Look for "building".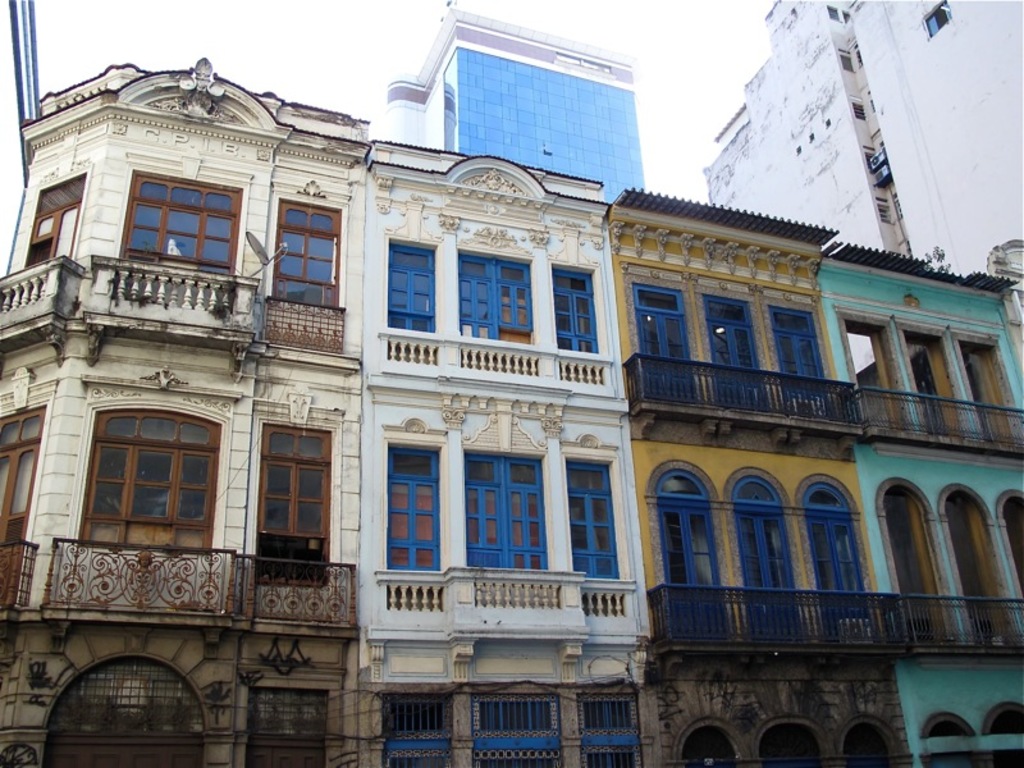
Found: 361:0:652:204.
